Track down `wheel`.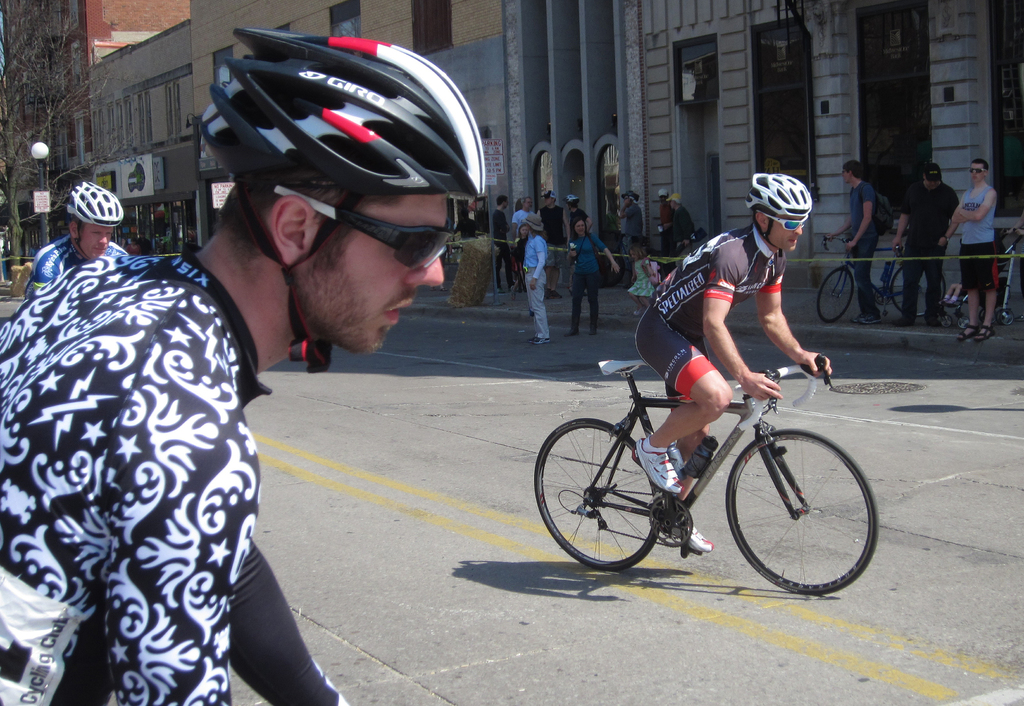
Tracked to box=[891, 268, 946, 317].
